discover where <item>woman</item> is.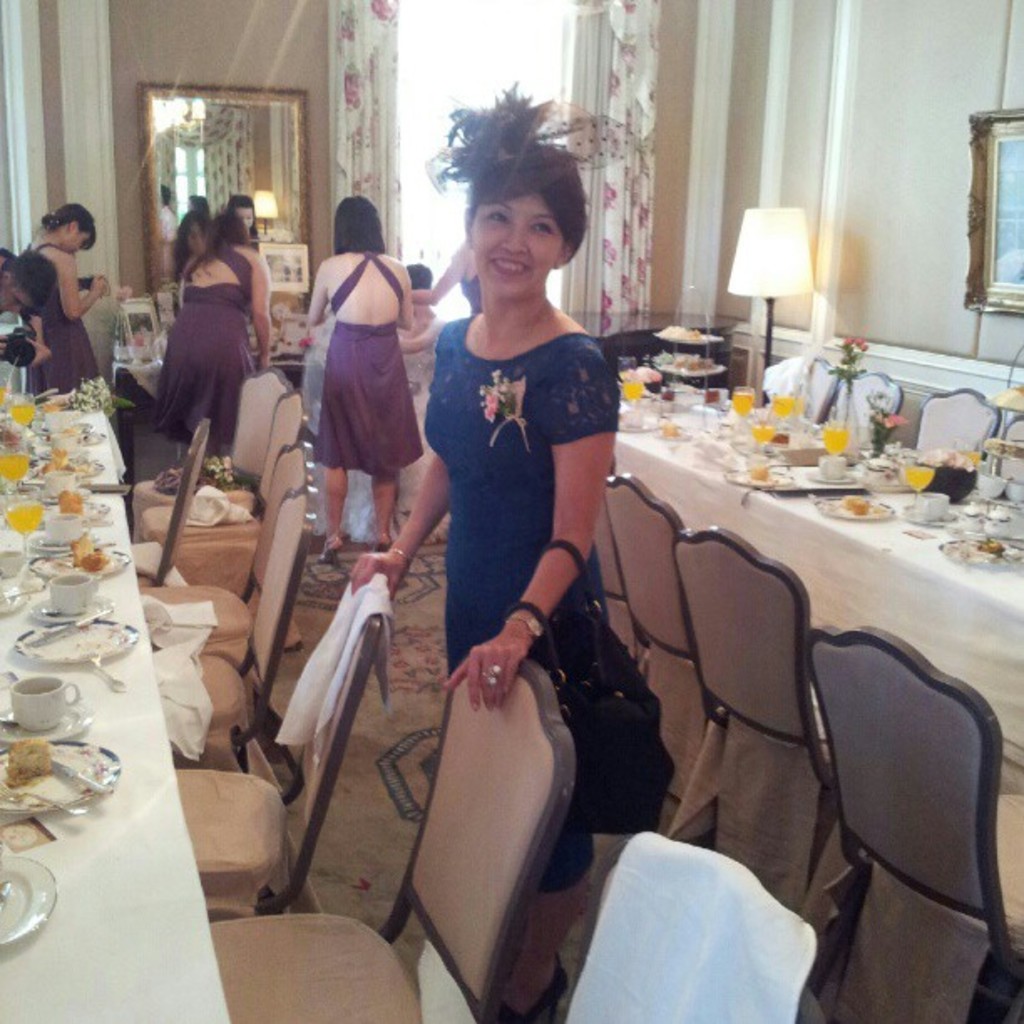
Discovered at 306:191:425:567.
